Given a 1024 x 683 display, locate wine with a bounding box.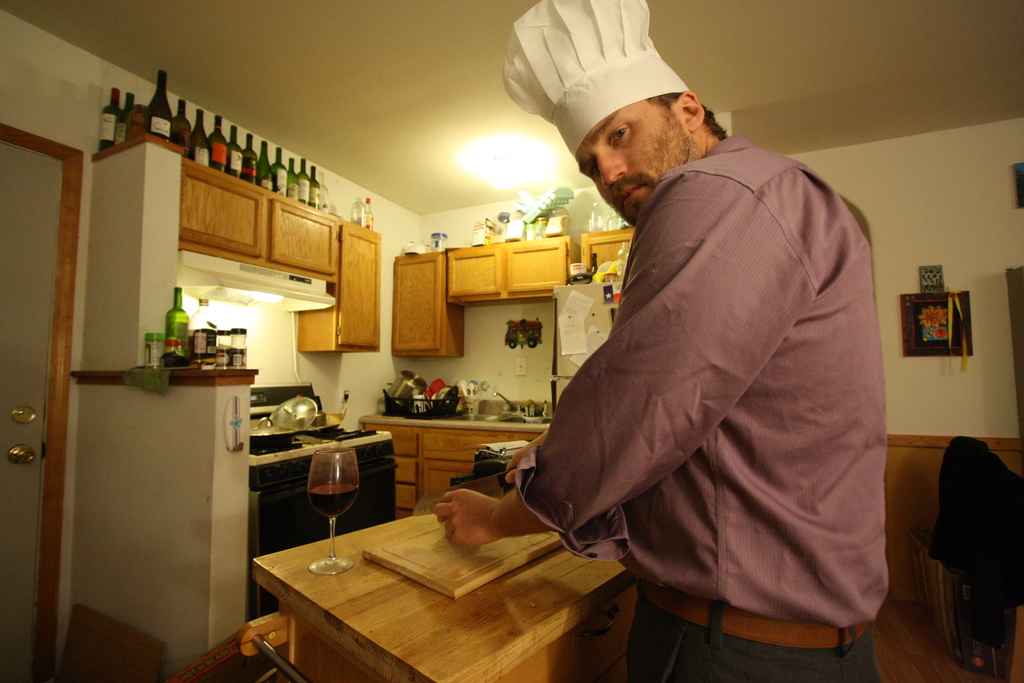
Located: x1=164, y1=290, x2=182, y2=366.
